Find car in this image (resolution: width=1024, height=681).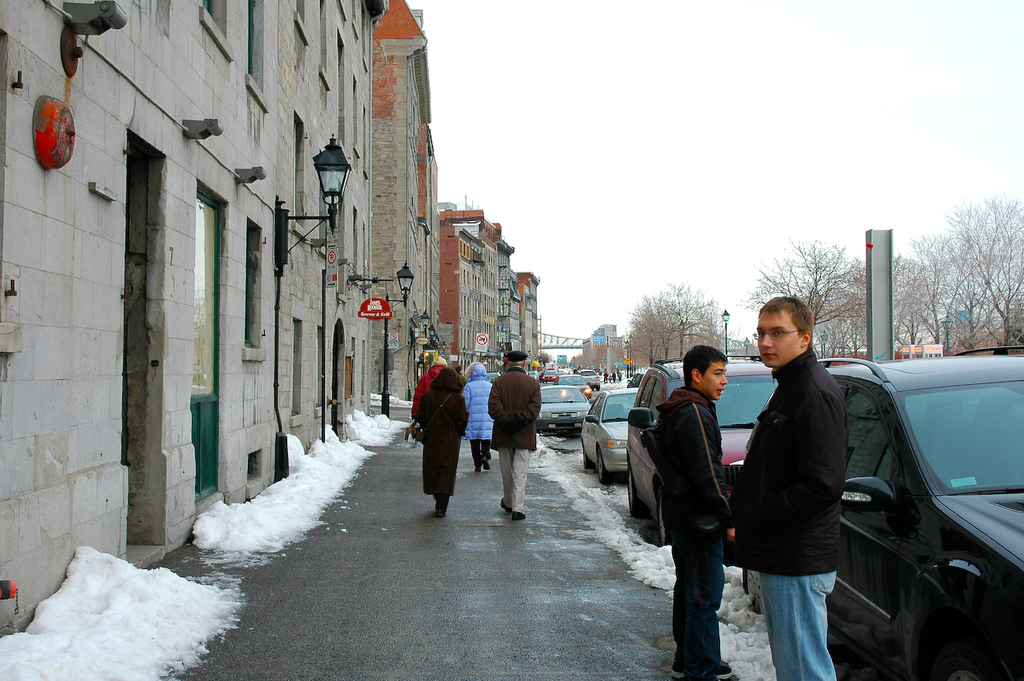
select_region(556, 368, 594, 415).
